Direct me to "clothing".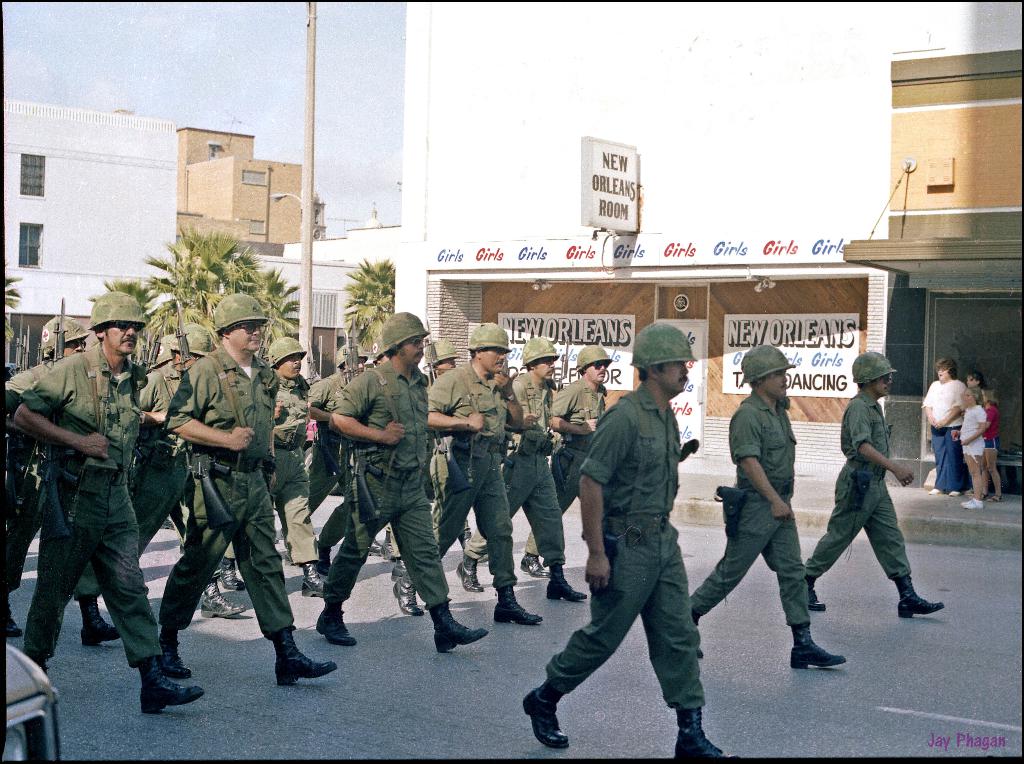
Direction: <box>956,407,984,457</box>.
